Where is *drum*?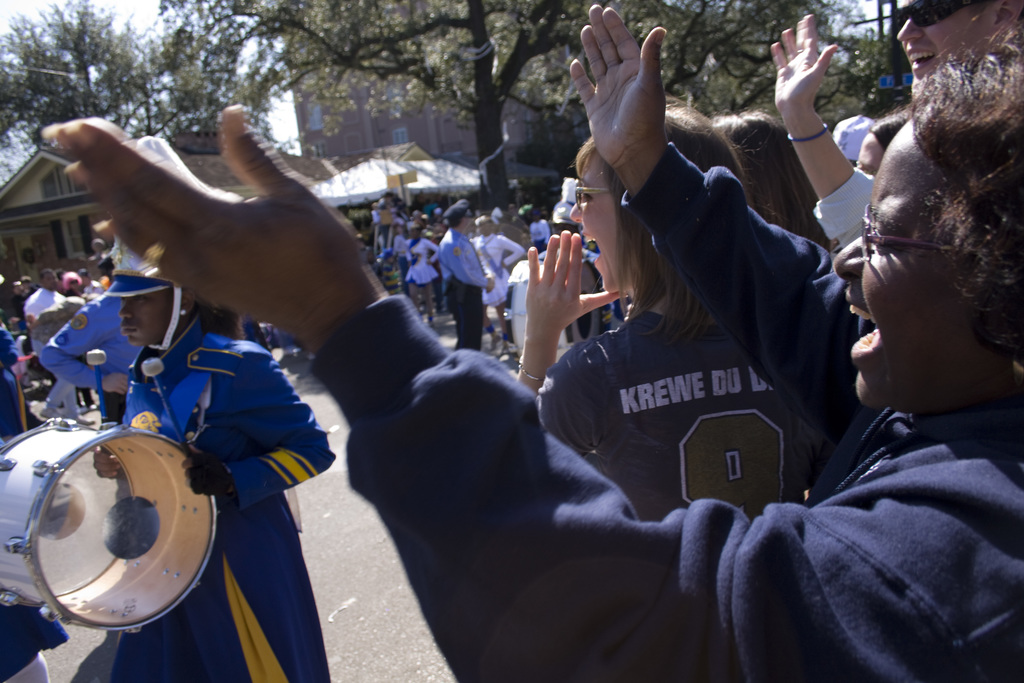
[0, 418, 218, 634].
